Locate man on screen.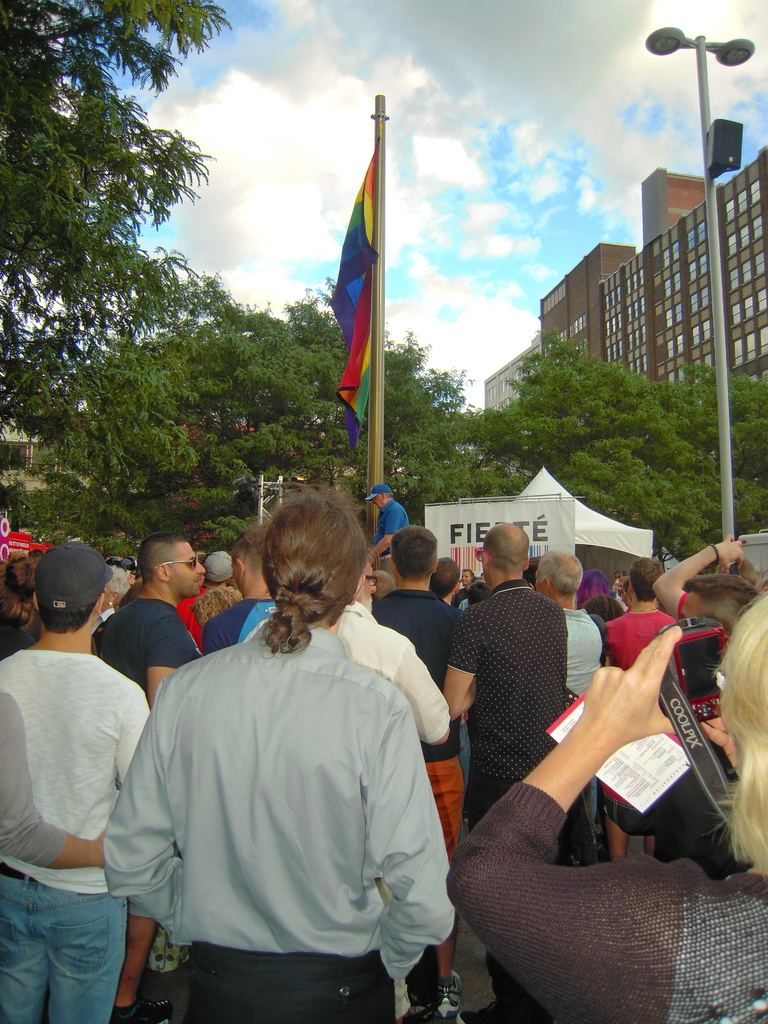
On screen at 530:541:604:865.
